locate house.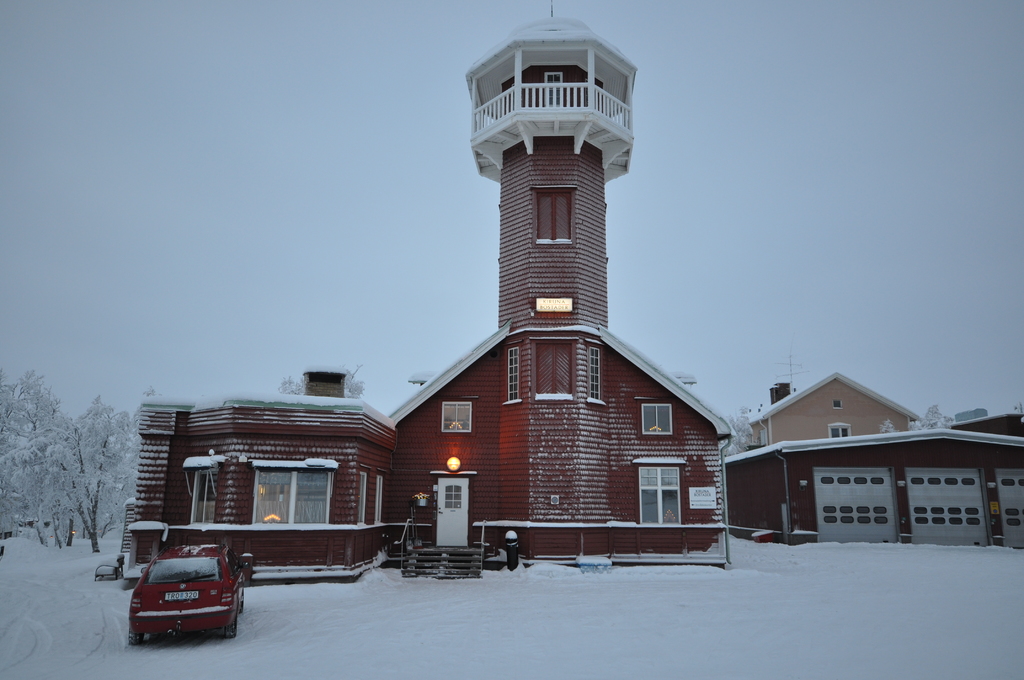
Bounding box: bbox(725, 416, 1023, 550).
